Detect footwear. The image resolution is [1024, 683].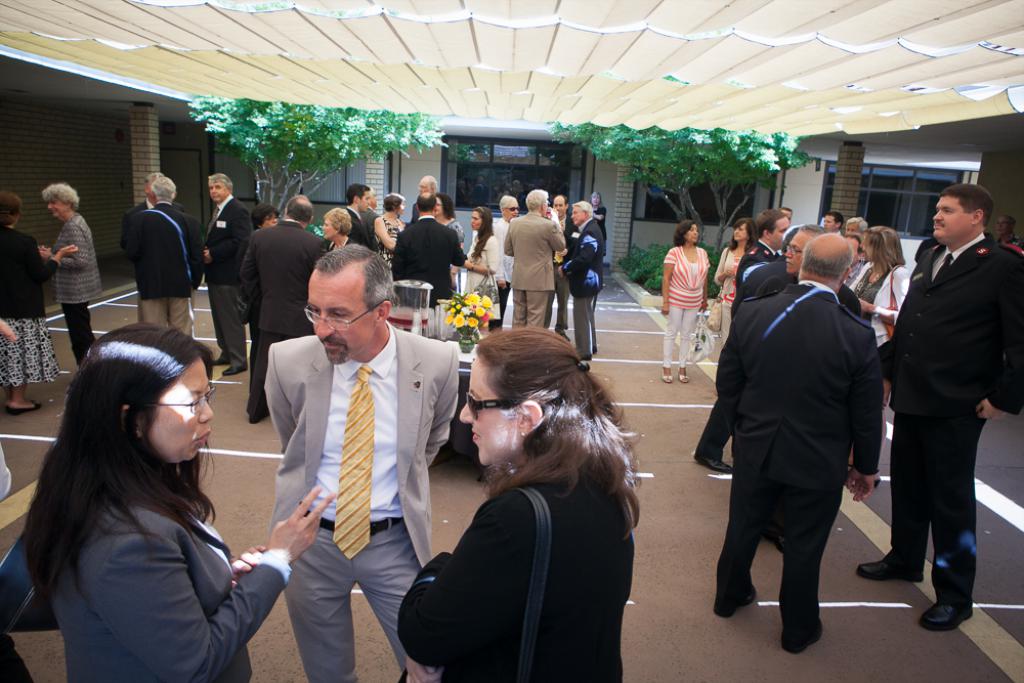
(left=3, top=402, right=11, bottom=415).
